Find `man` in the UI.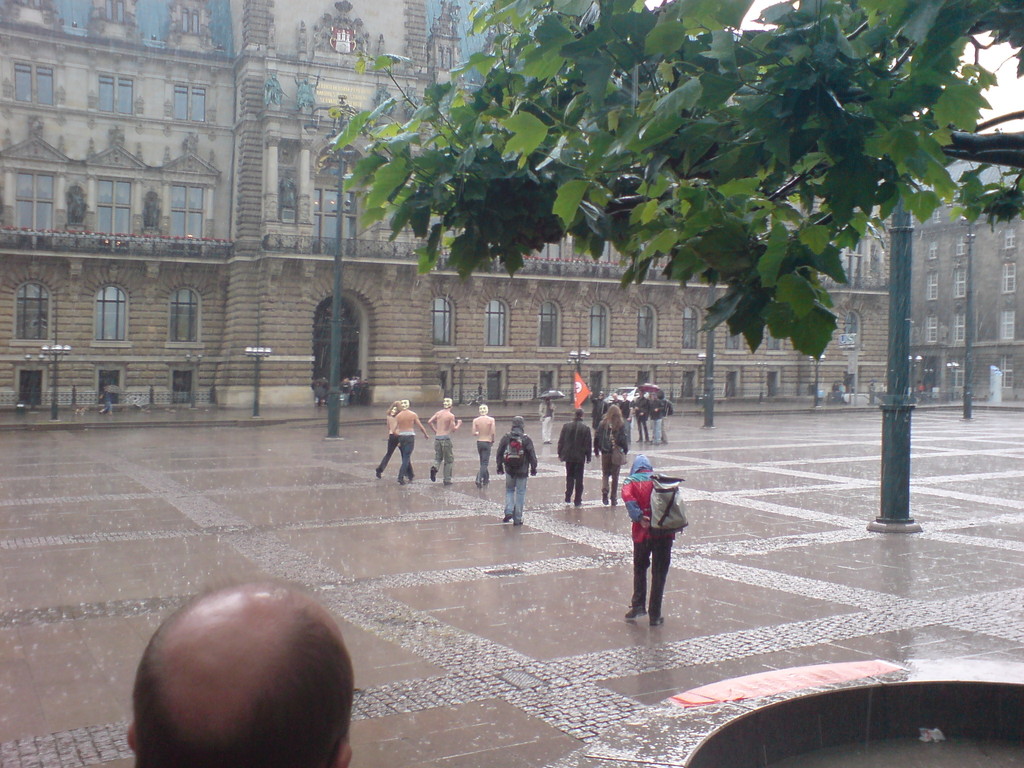
UI element at {"x1": 619, "y1": 463, "x2": 705, "y2": 636}.
